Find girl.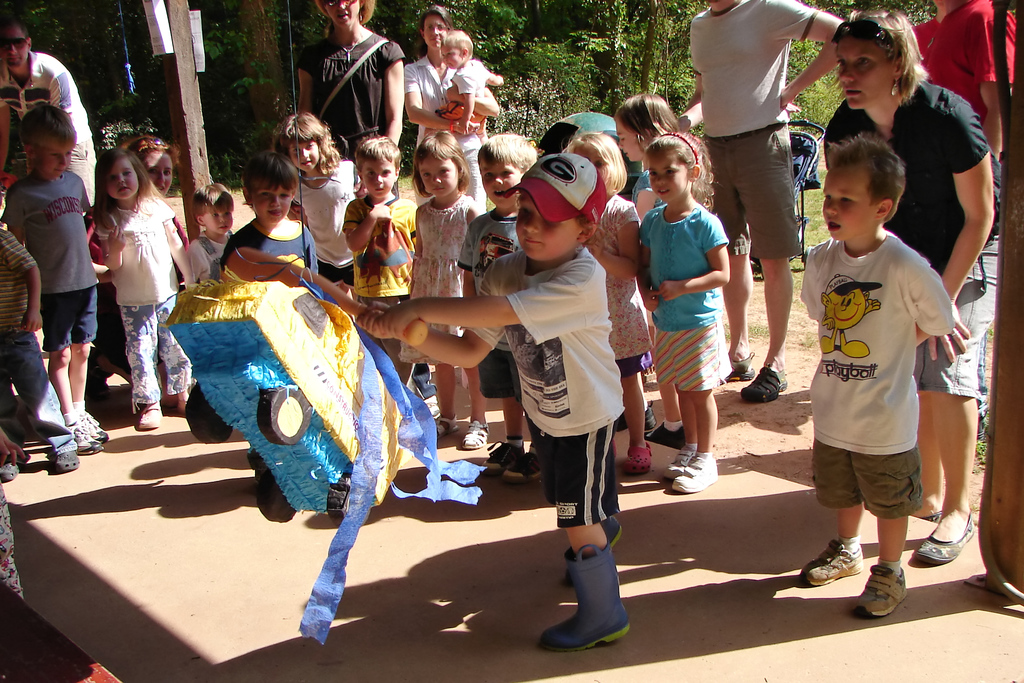
box=[409, 8, 492, 158].
